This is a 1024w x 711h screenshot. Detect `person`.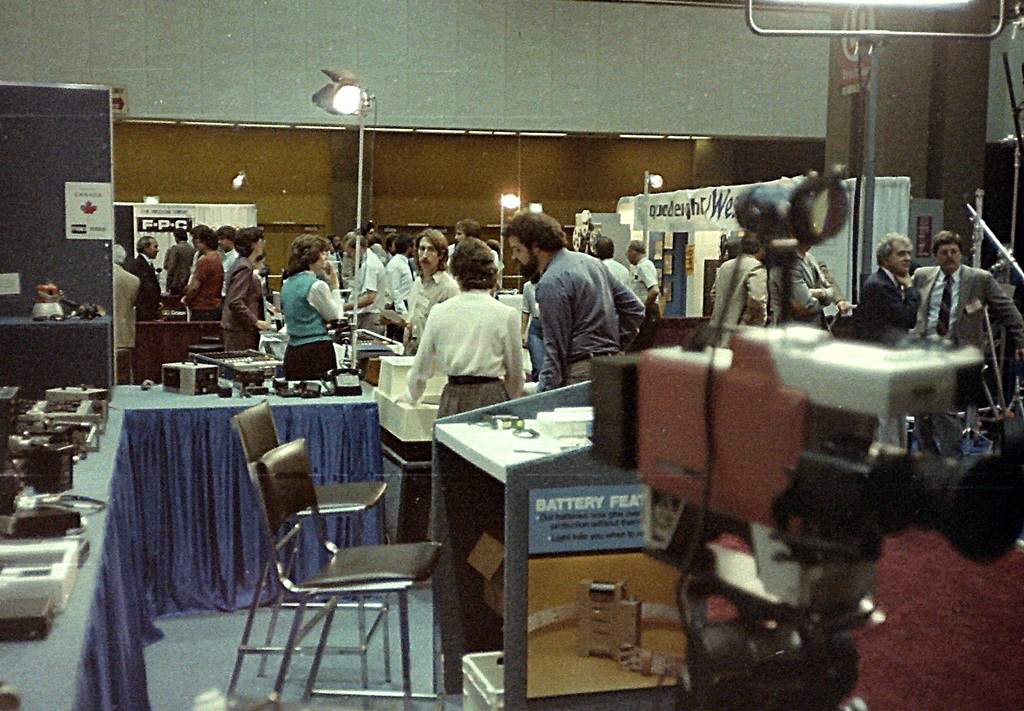
163, 221, 270, 350.
